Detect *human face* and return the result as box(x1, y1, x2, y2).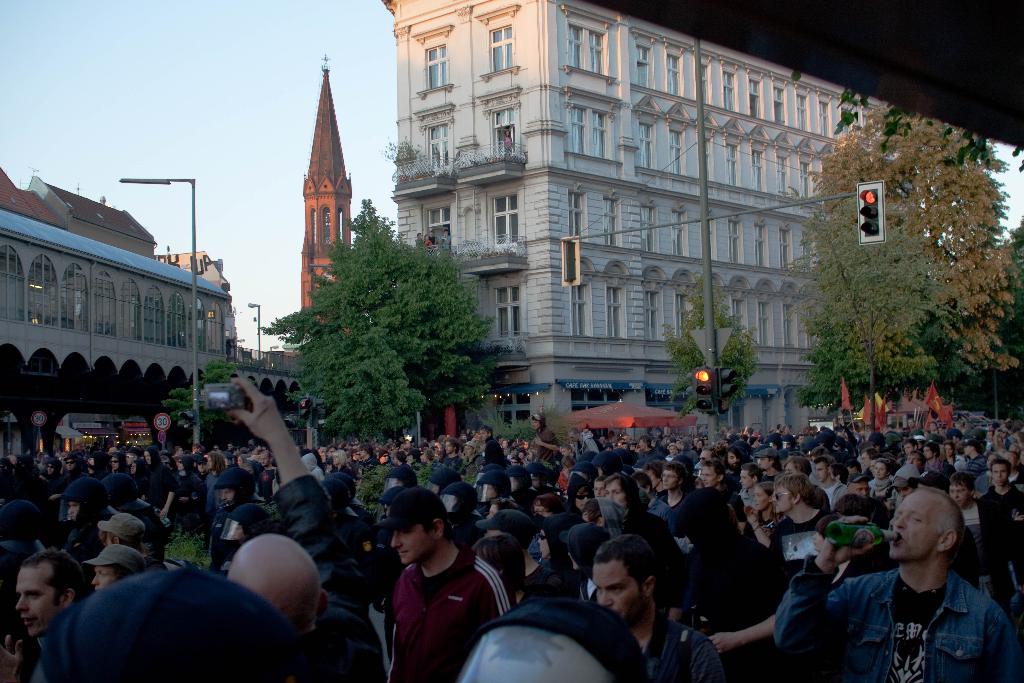
box(591, 566, 648, 620).
